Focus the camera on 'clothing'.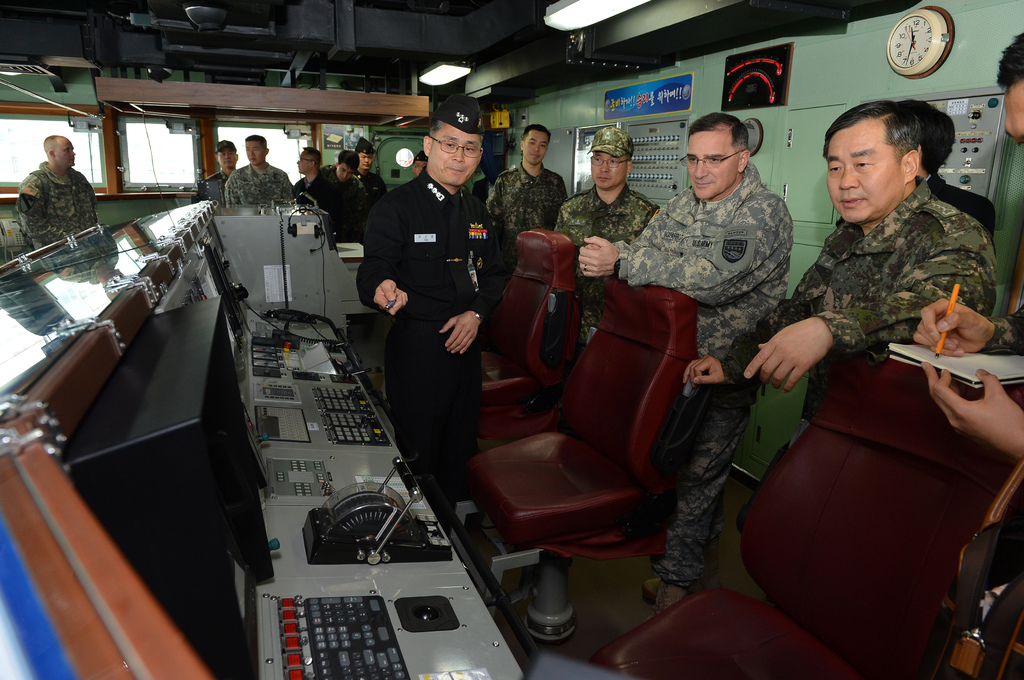
Focus region: 621/164/792/596.
